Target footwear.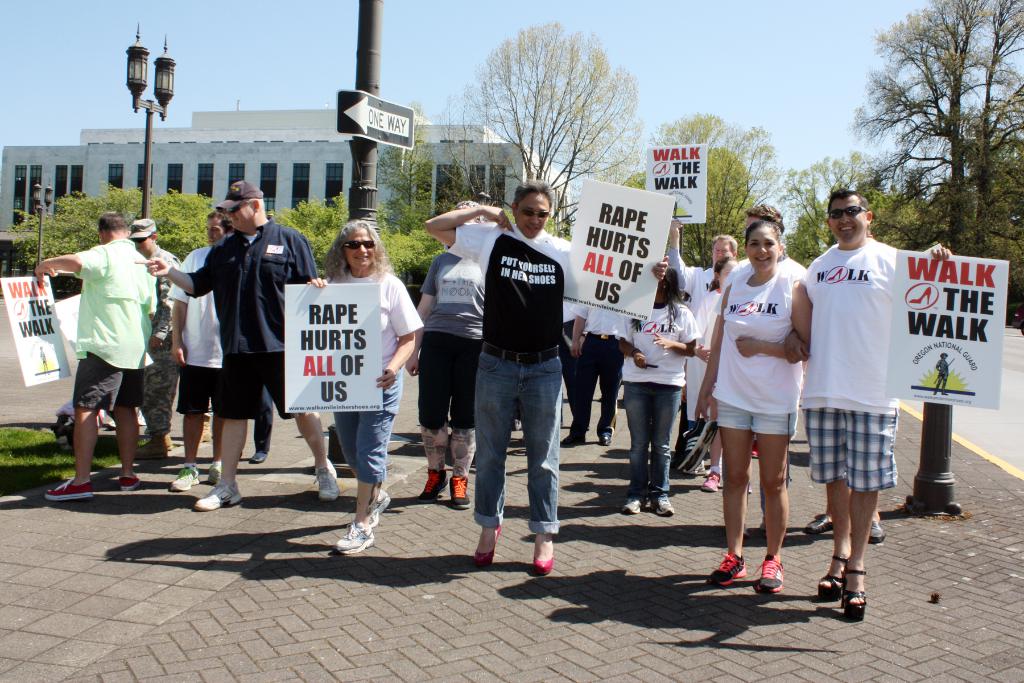
Target region: (331, 519, 375, 554).
